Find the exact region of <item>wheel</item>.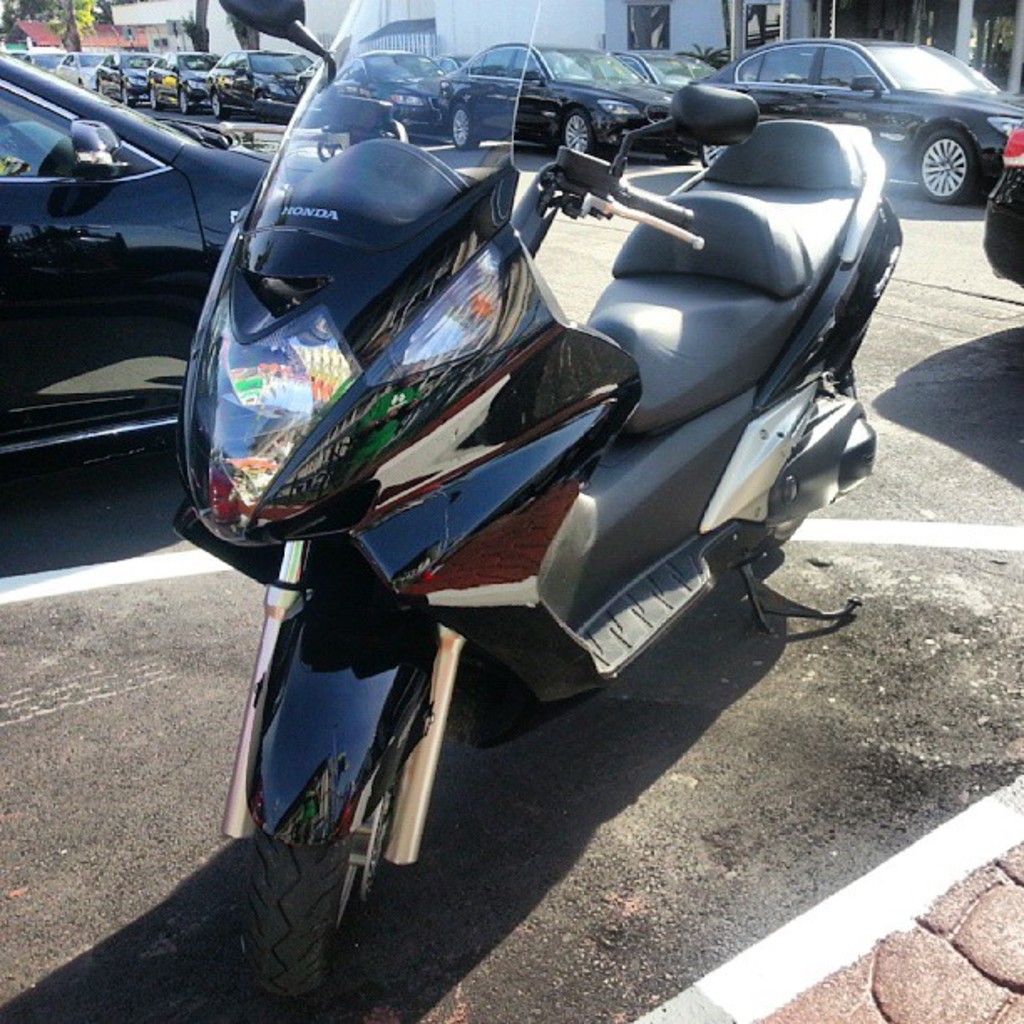
Exact region: crop(450, 104, 482, 152).
